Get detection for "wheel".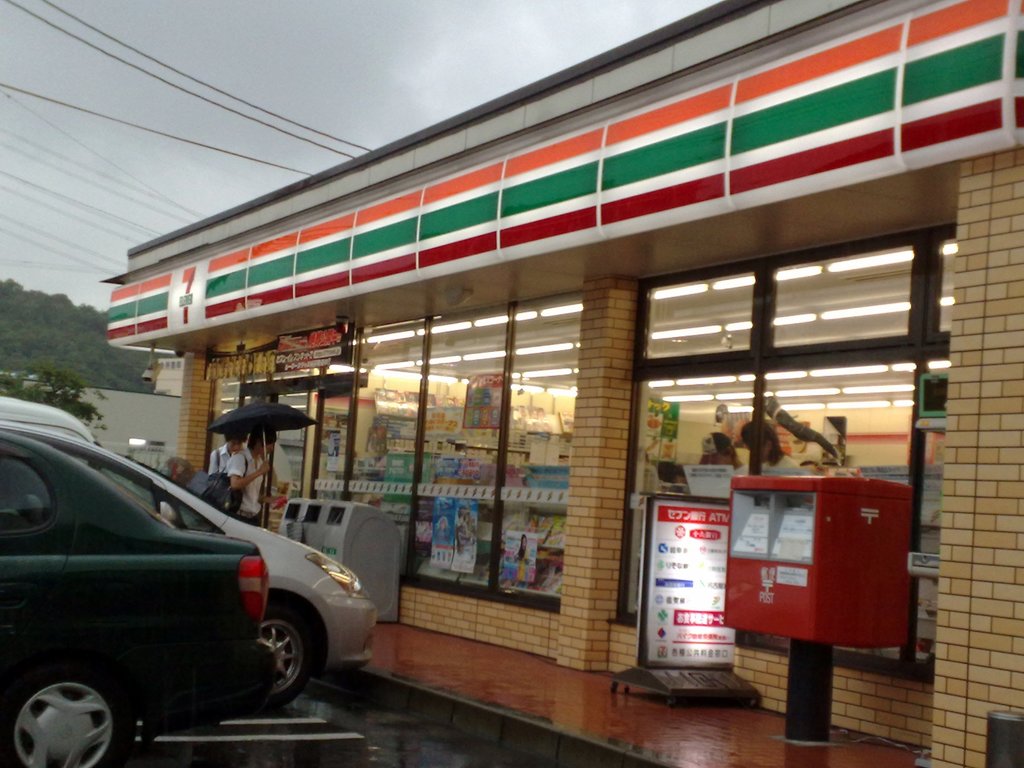
Detection: bbox=[257, 600, 313, 706].
